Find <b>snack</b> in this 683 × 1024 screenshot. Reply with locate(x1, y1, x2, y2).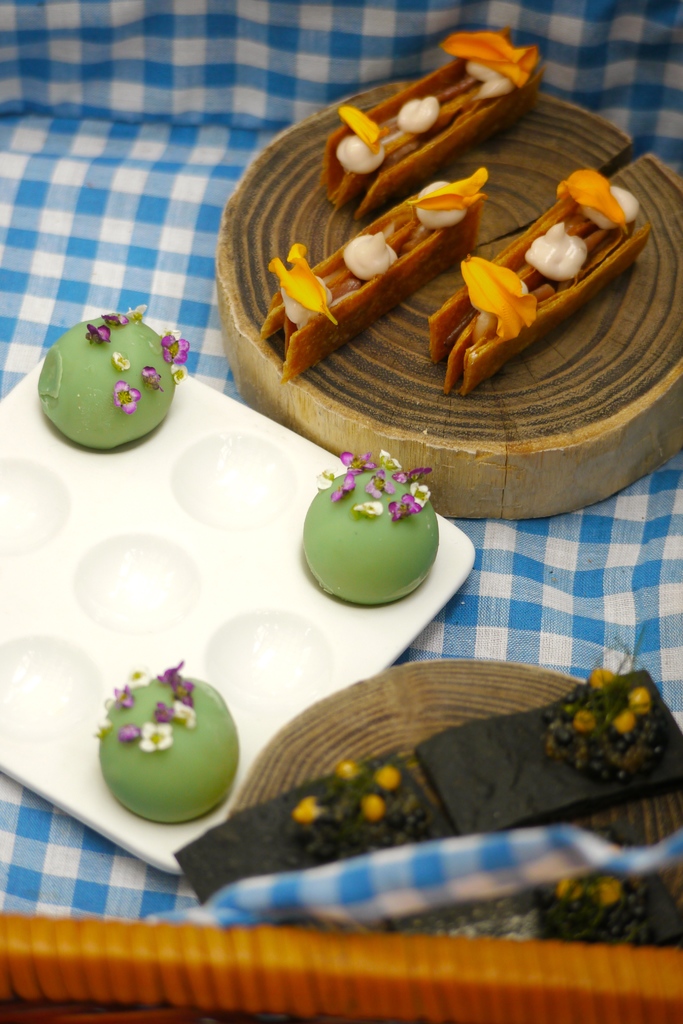
locate(304, 449, 441, 610).
